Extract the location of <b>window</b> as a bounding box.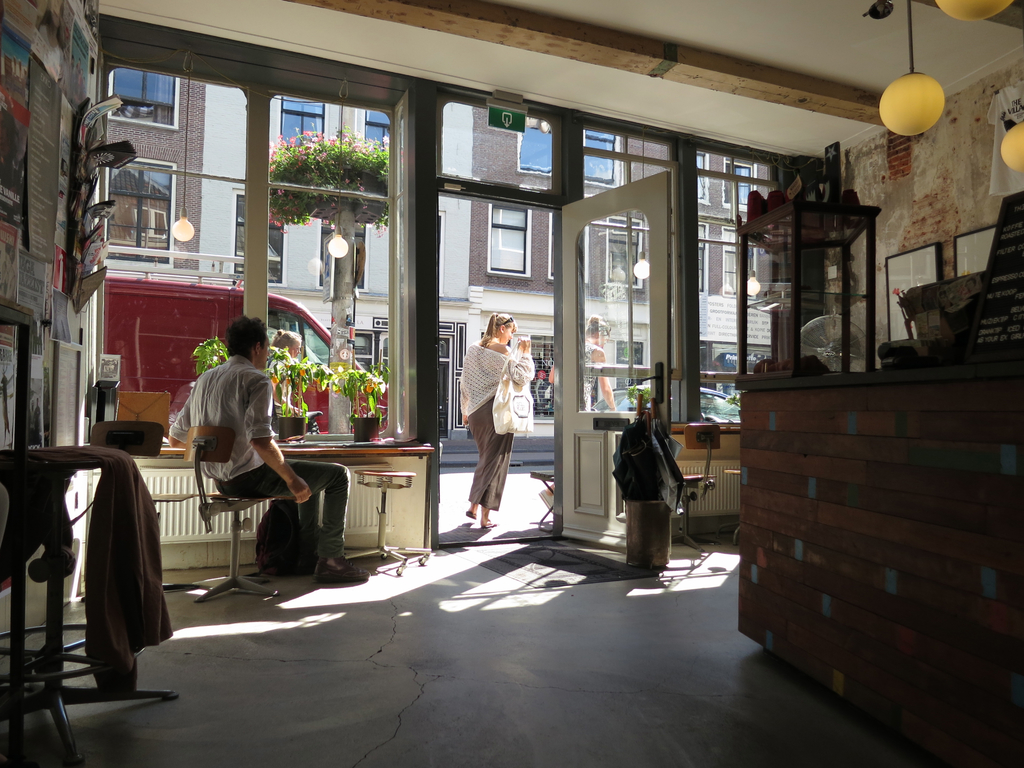
{"left": 285, "top": 97, "right": 324, "bottom": 156}.
